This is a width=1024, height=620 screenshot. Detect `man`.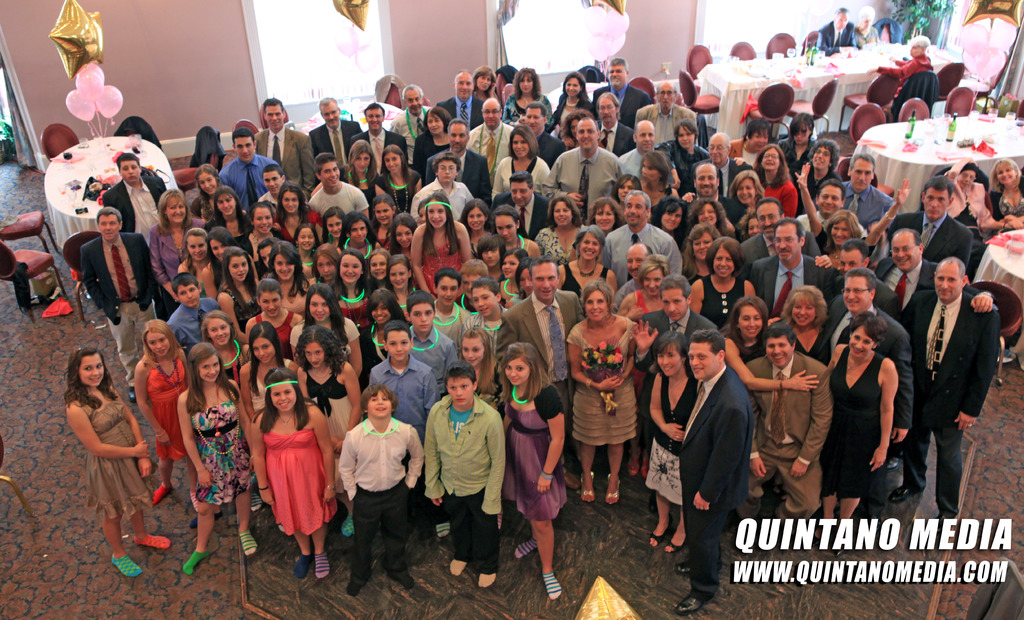
select_region(492, 174, 550, 237).
